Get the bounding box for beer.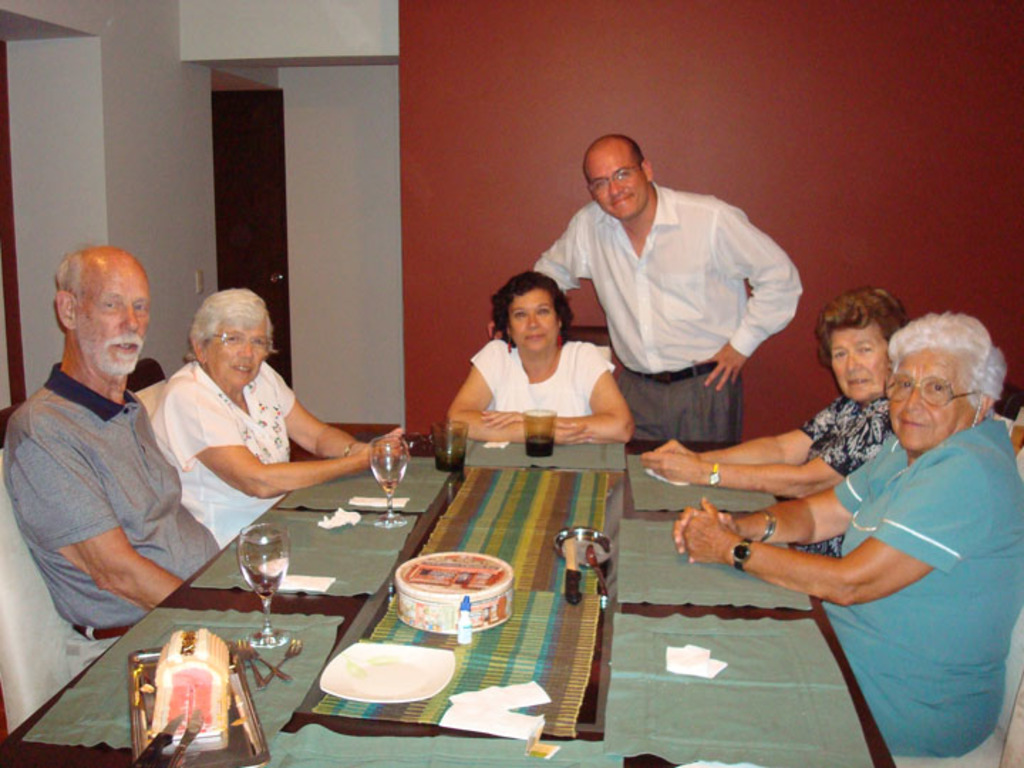
[left=375, top=439, right=420, bottom=525].
